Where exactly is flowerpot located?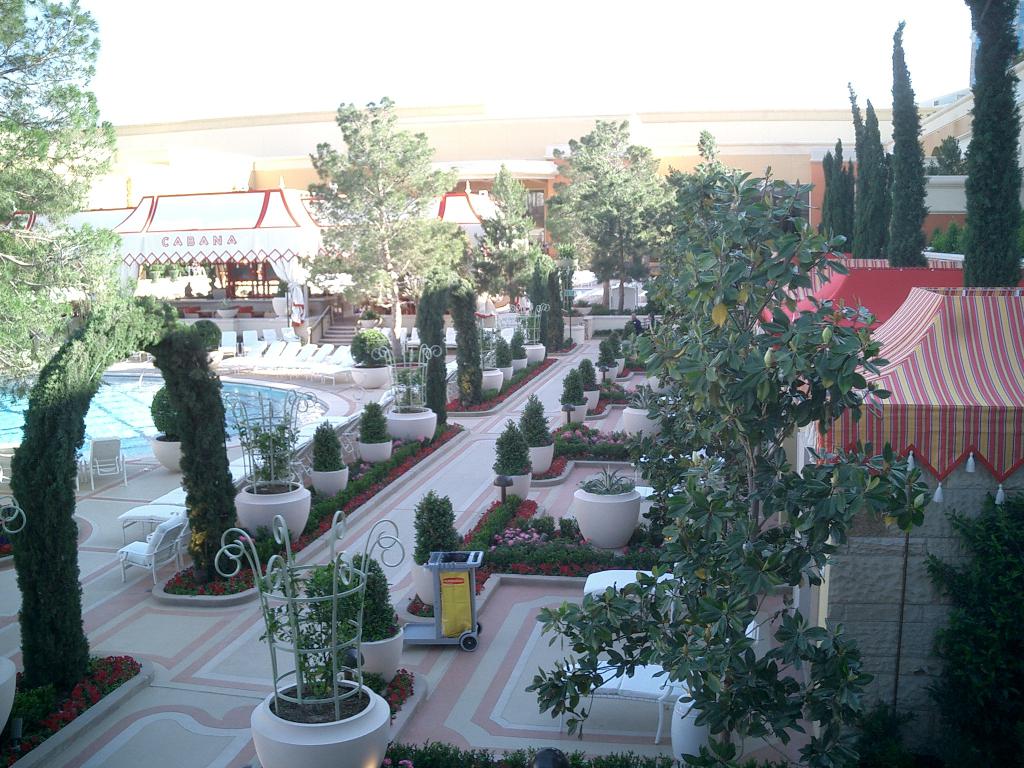
Its bounding box is left=386, top=401, right=437, bottom=442.
